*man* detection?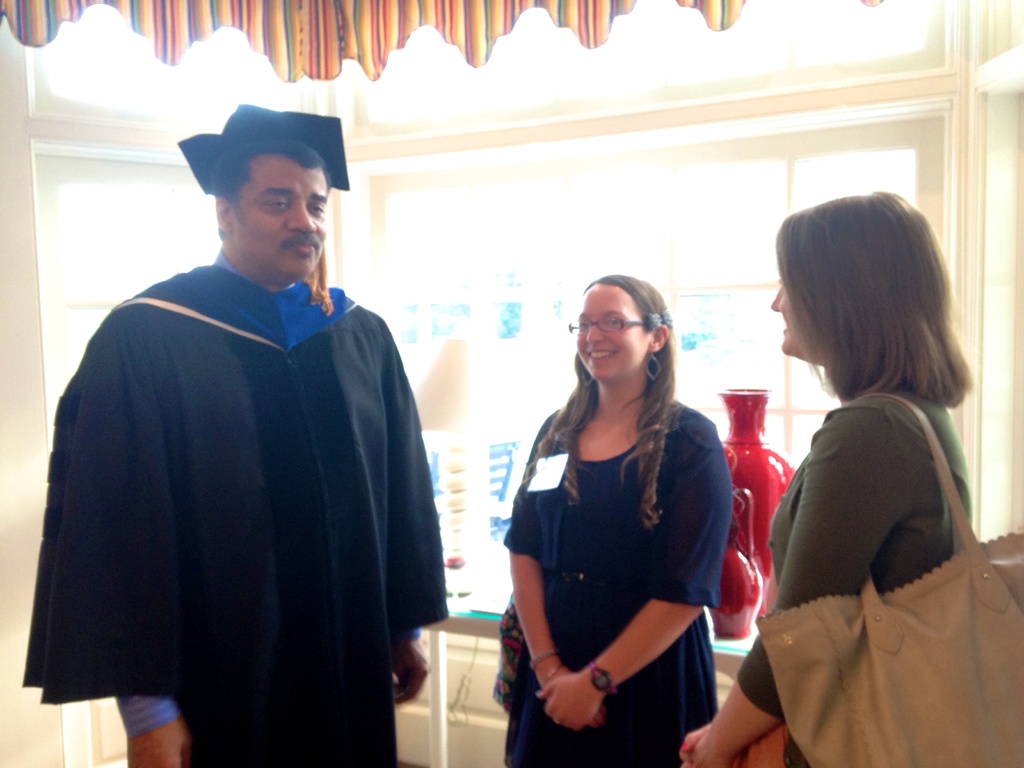
rect(51, 131, 419, 749)
